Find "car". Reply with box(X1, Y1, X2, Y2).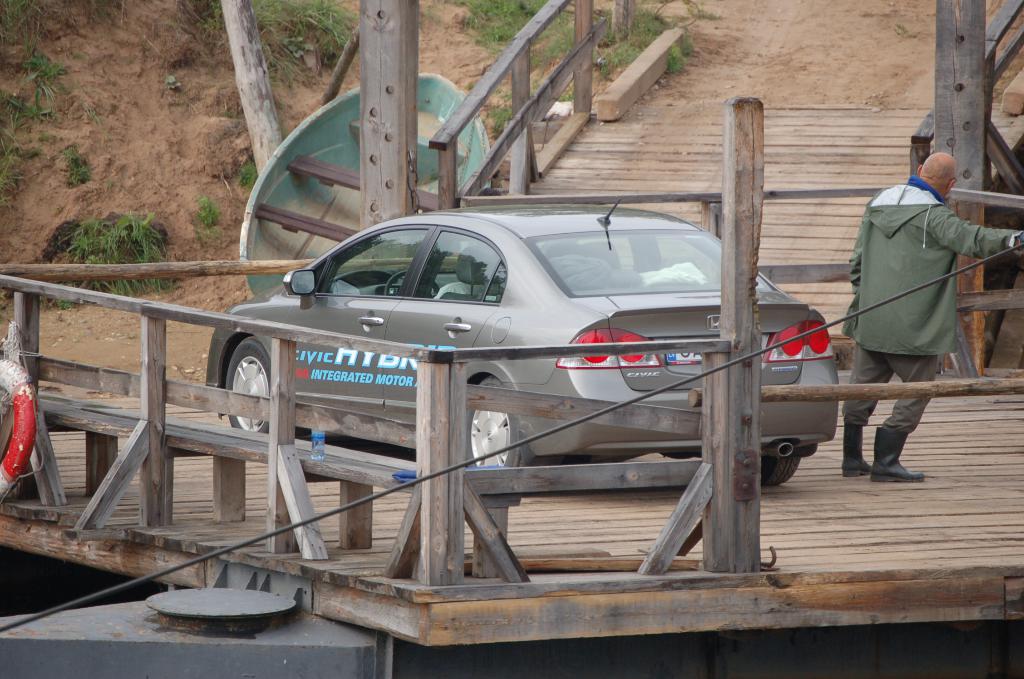
box(206, 197, 838, 487).
